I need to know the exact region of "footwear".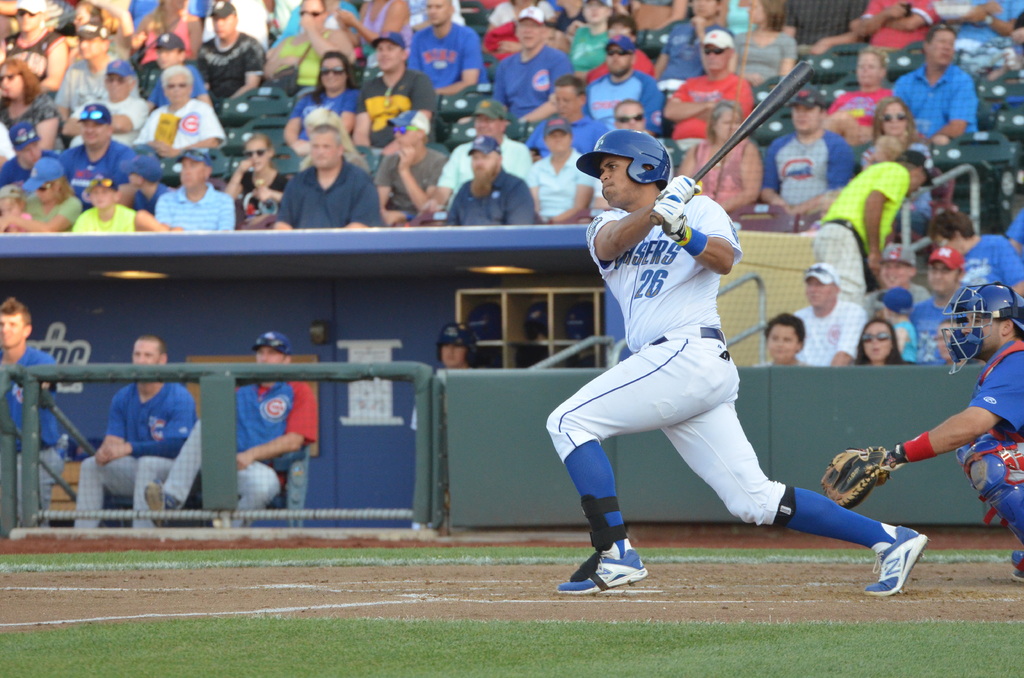
Region: 142/481/177/526.
